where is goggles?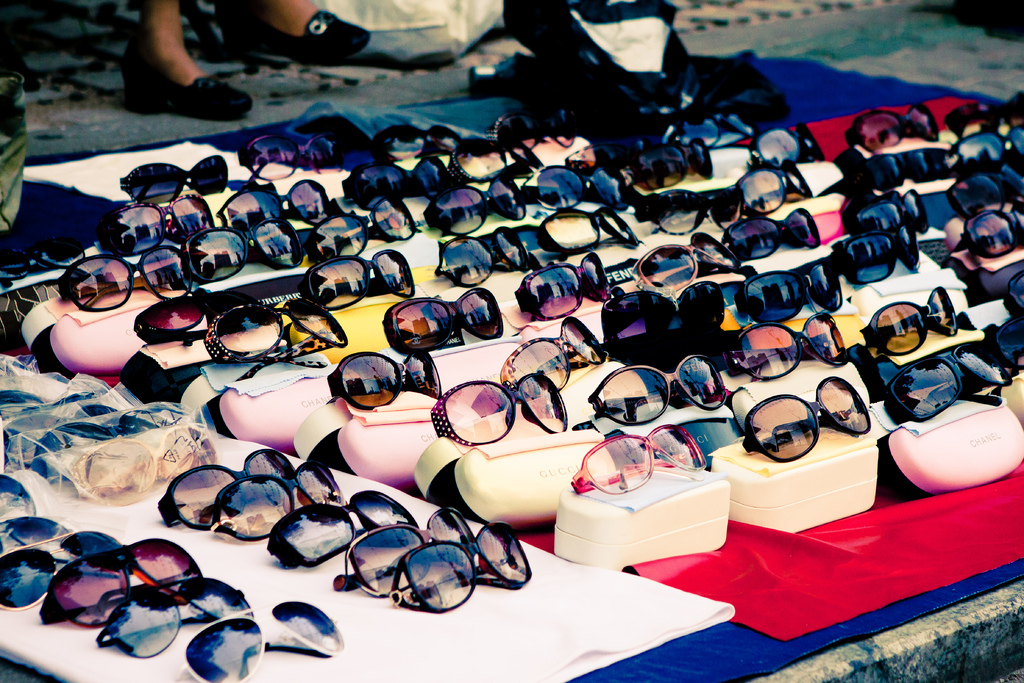
x1=185 y1=213 x2=304 y2=273.
